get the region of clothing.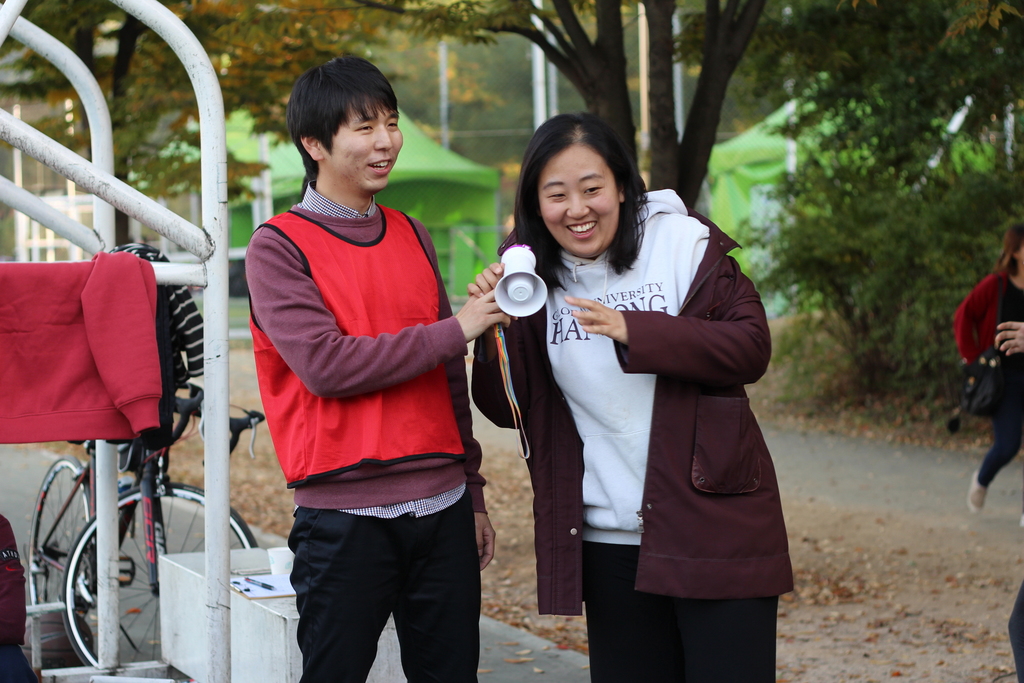
[x1=0, y1=252, x2=163, y2=443].
